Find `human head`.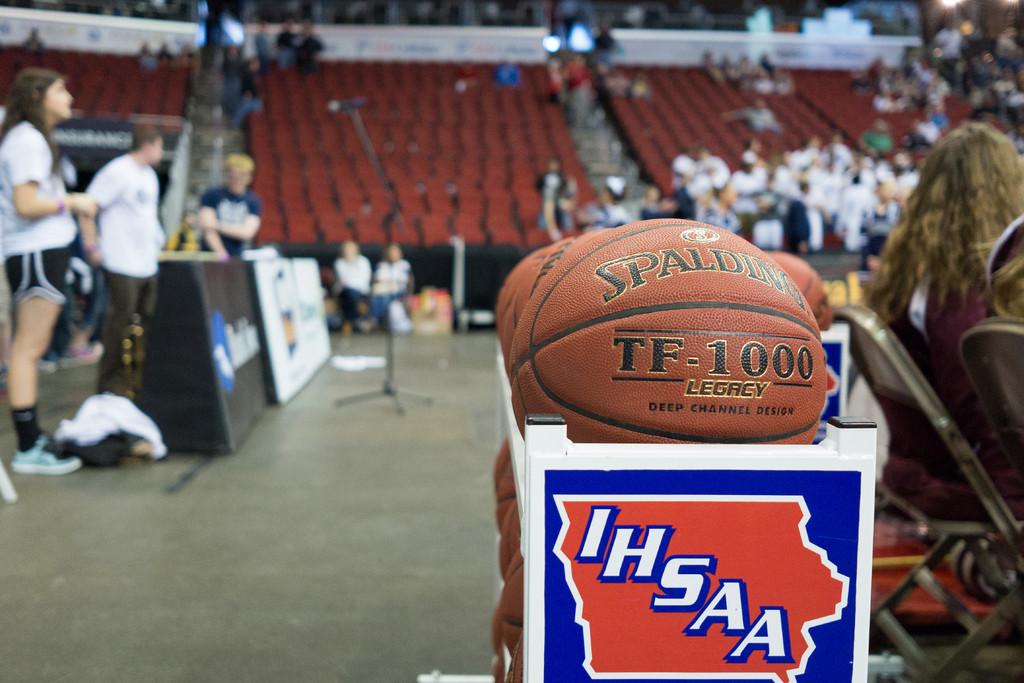
(left=911, top=119, right=1023, bottom=259).
